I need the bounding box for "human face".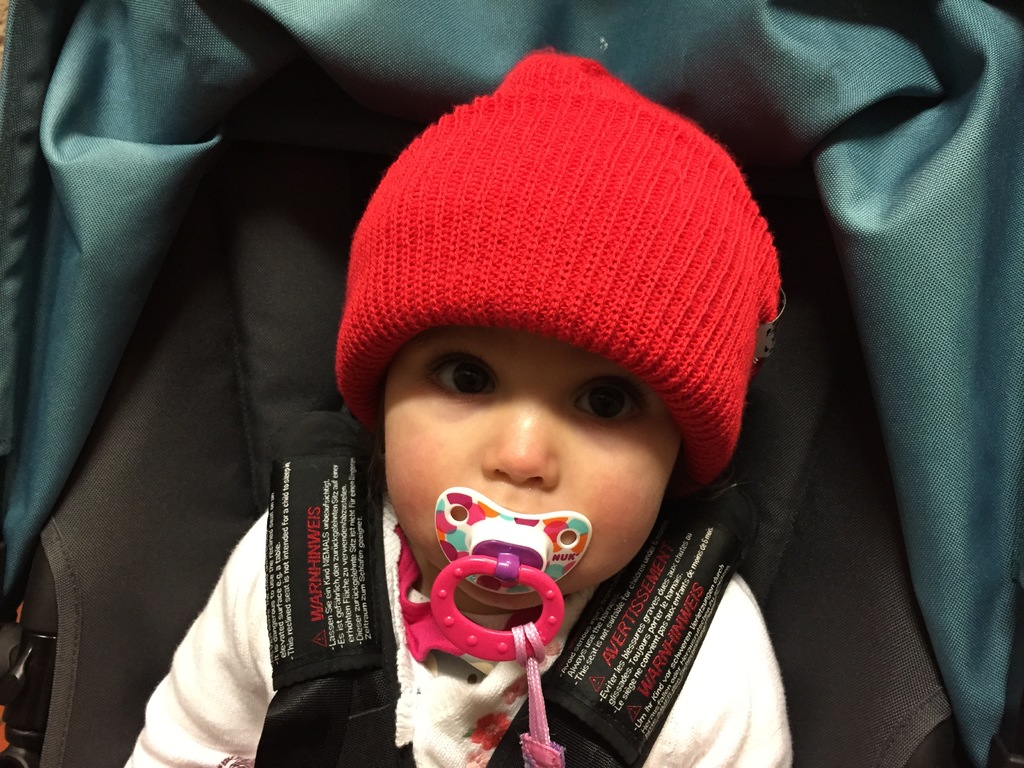
Here it is: <box>384,323,682,610</box>.
